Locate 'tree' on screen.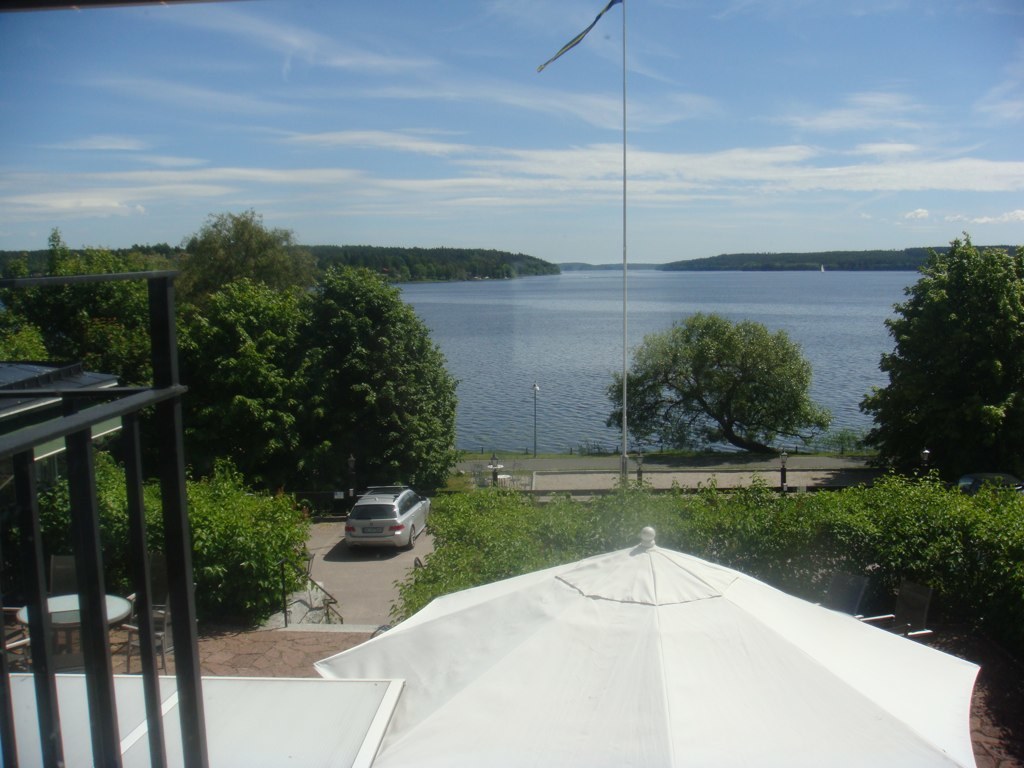
On screen at crop(126, 459, 320, 634).
